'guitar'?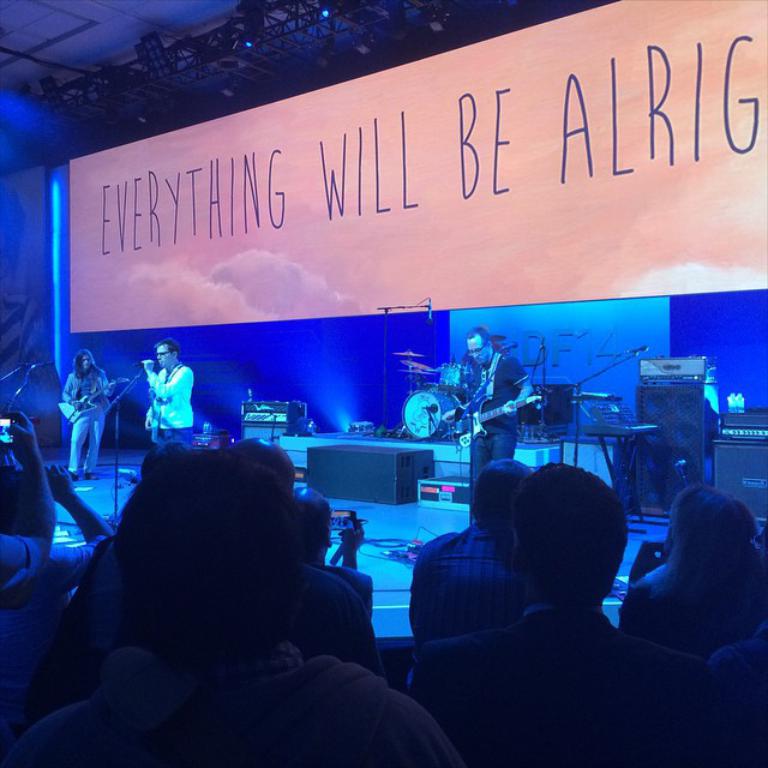
left=52, top=374, right=128, bottom=425
